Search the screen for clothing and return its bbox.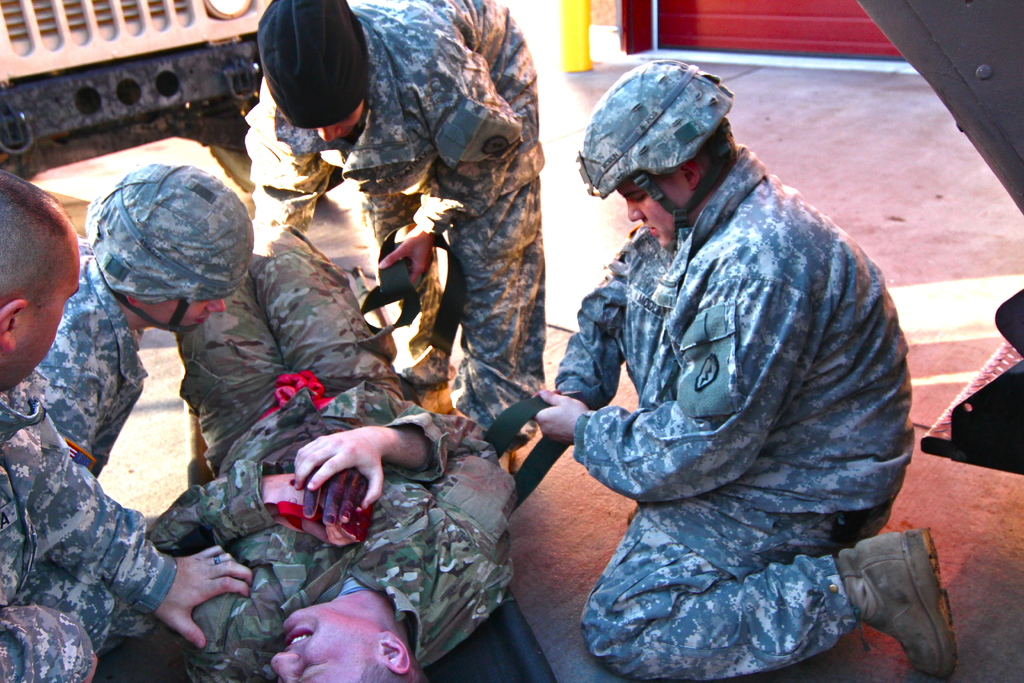
Found: bbox=[542, 138, 919, 682].
